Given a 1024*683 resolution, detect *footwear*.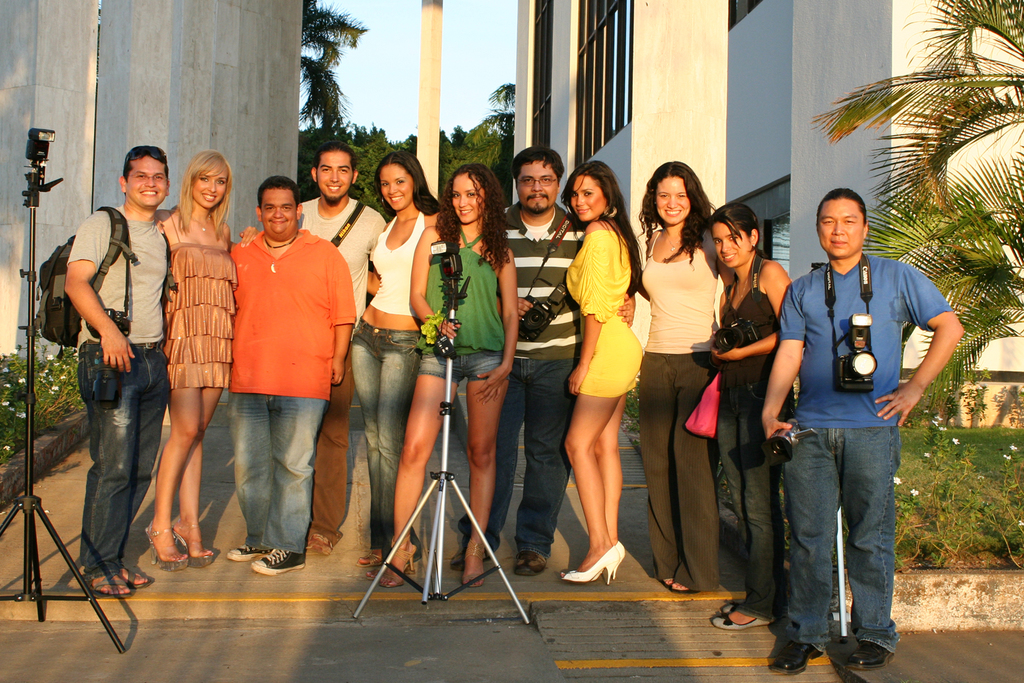
(x1=113, y1=561, x2=157, y2=587).
